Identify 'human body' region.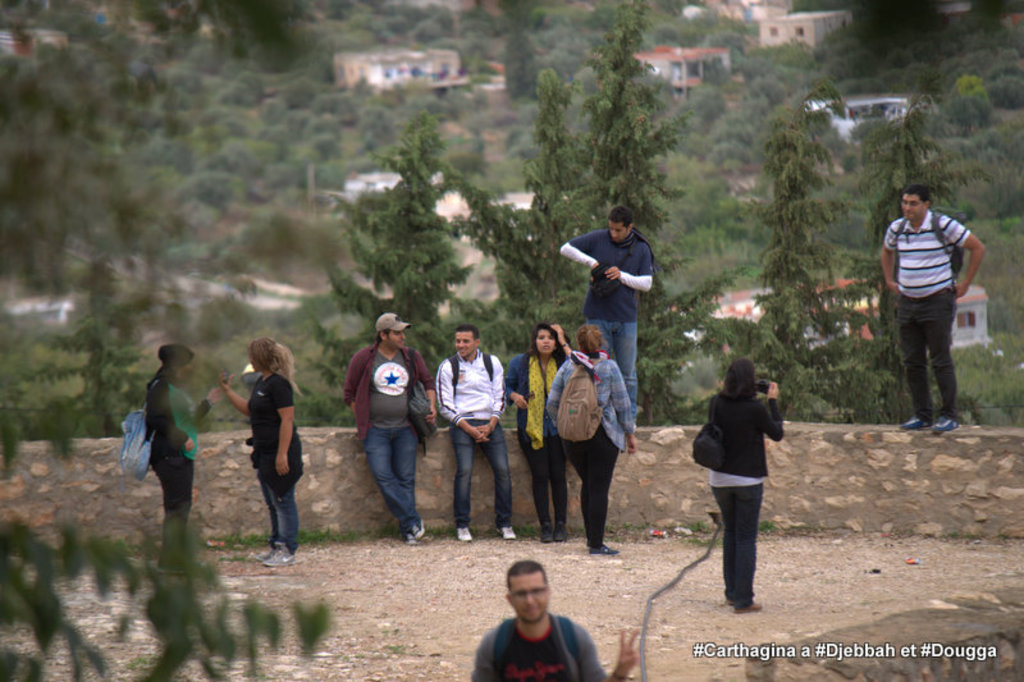
Region: BBox(467, 553, 636, 681).
